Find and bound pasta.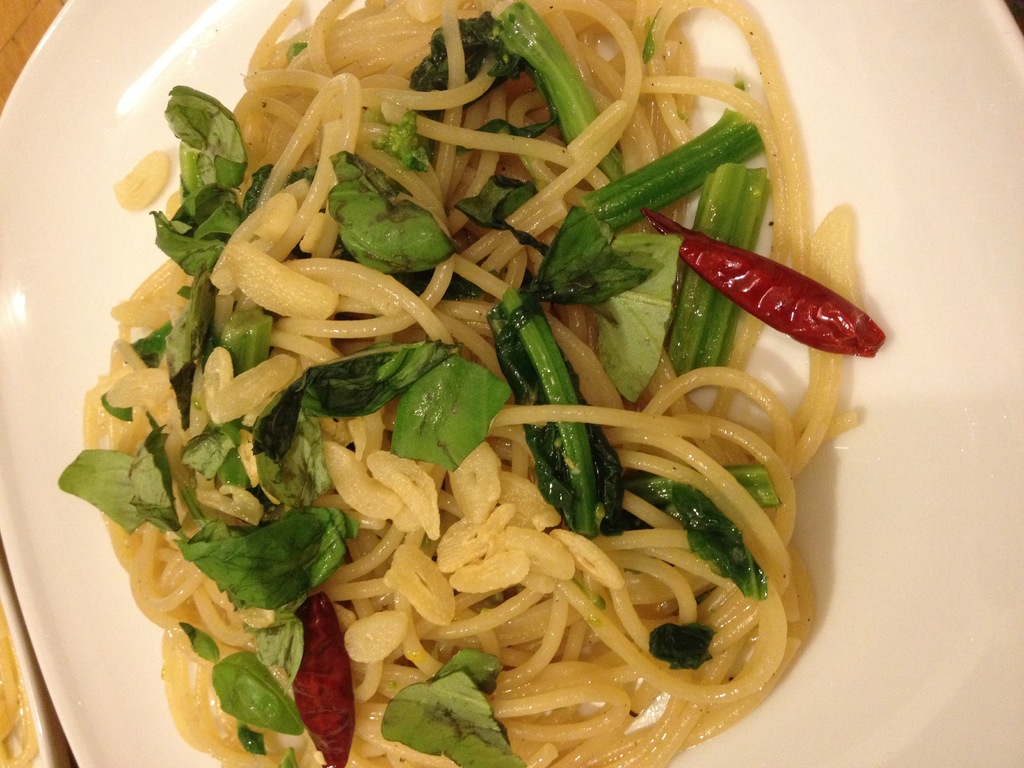
Bound: (70,0,872,749).
